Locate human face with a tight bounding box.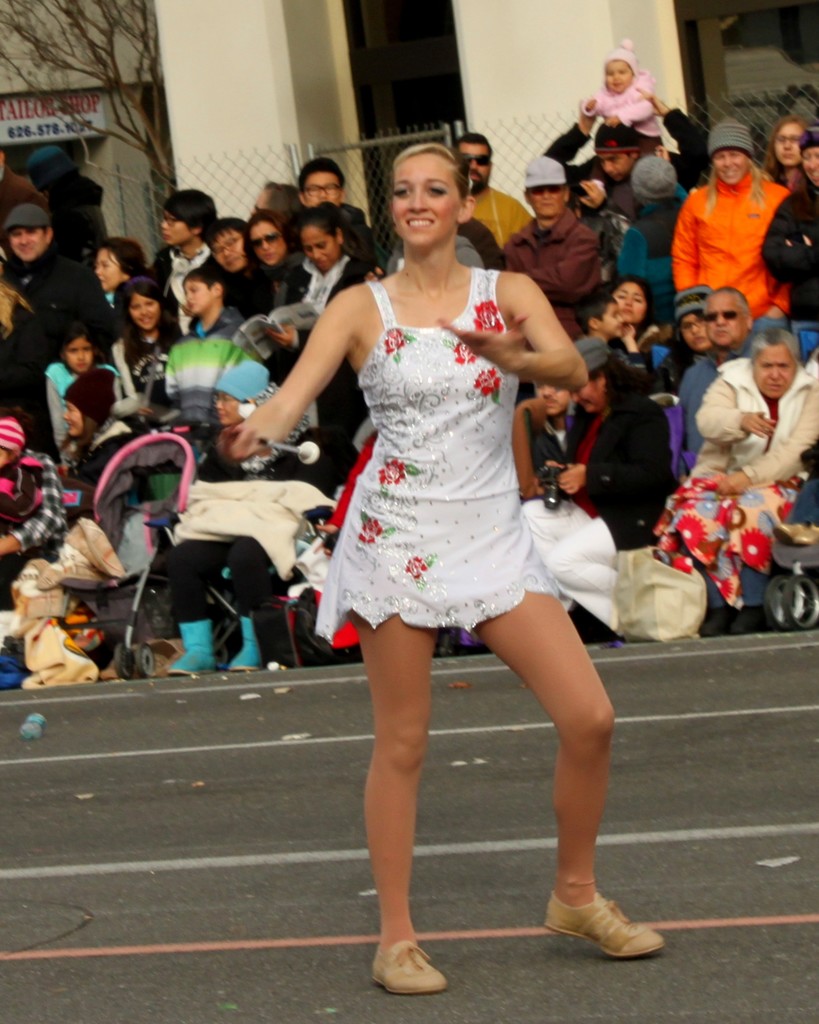
<region>189, 281, 213, 312</region>.
